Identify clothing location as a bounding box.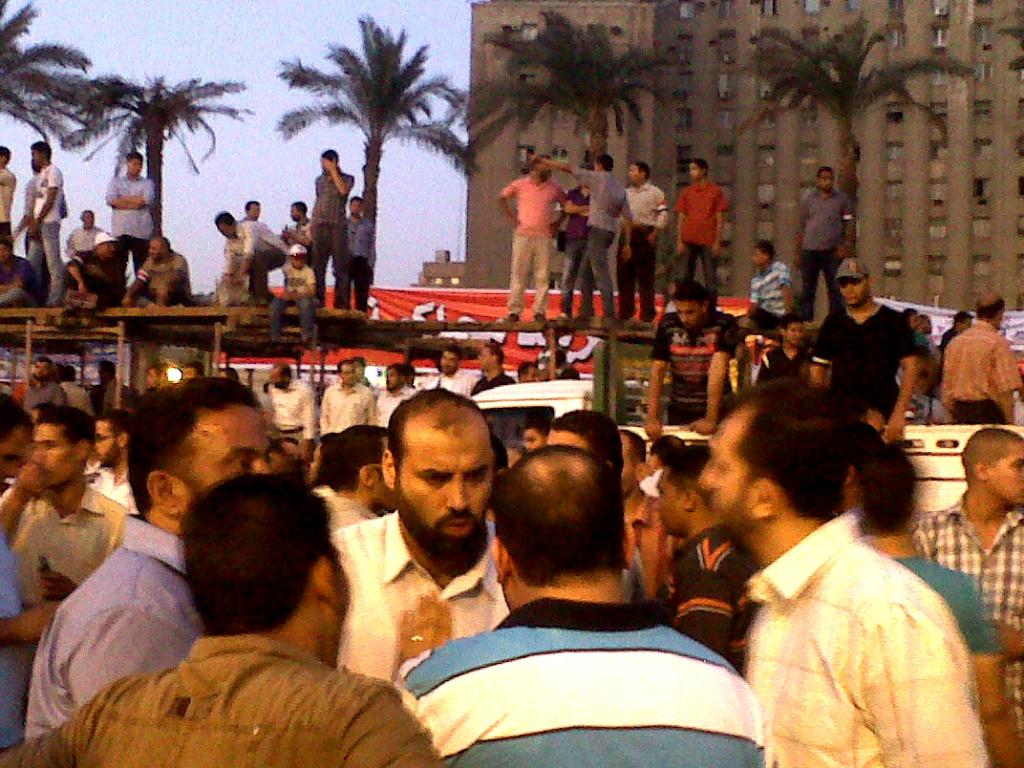
(718, 492, 990, 767).
